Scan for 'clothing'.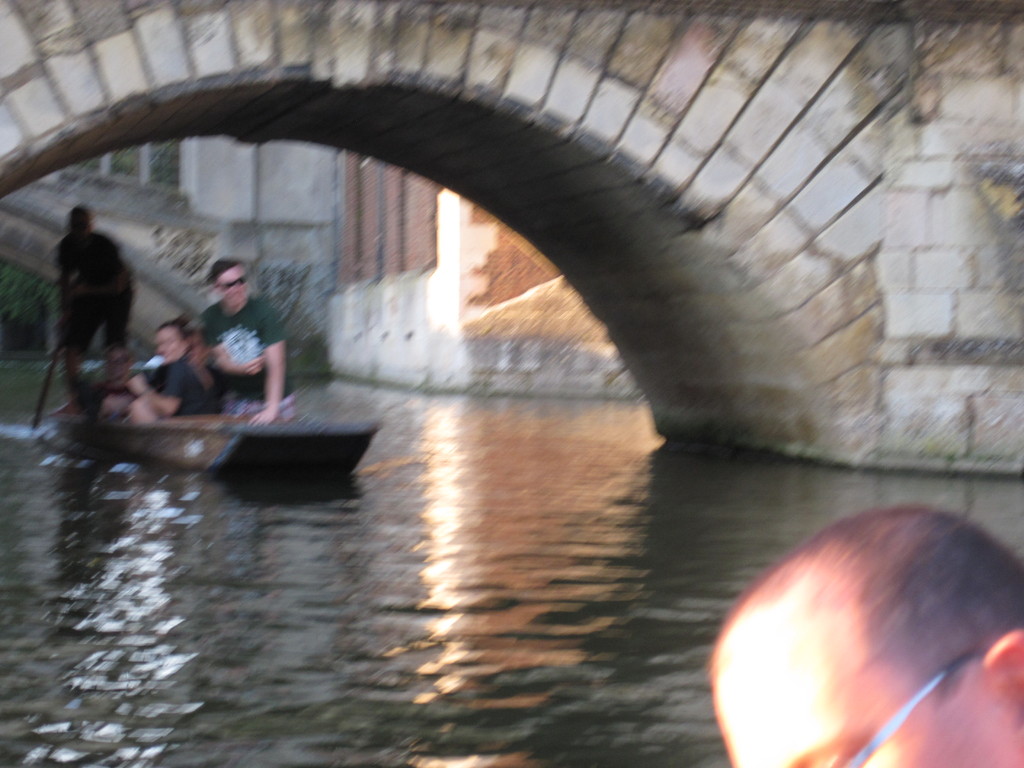
Scan result: locate(160, 352, 211, 416).
